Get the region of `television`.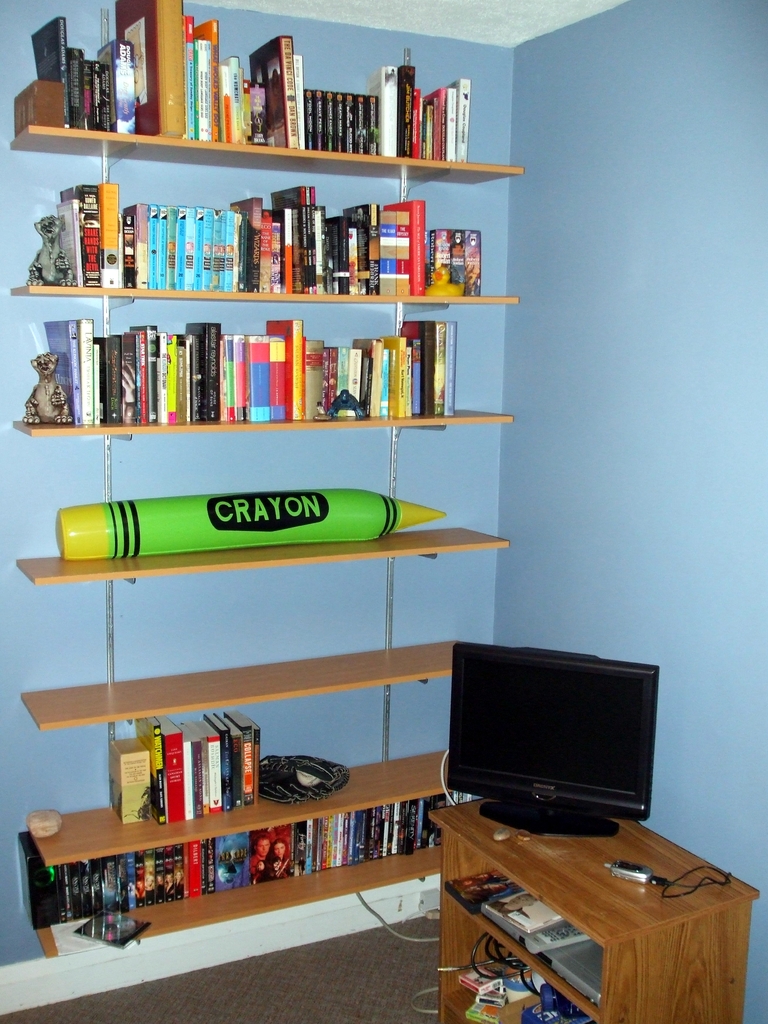
detection(447, 641, 657, 837).
